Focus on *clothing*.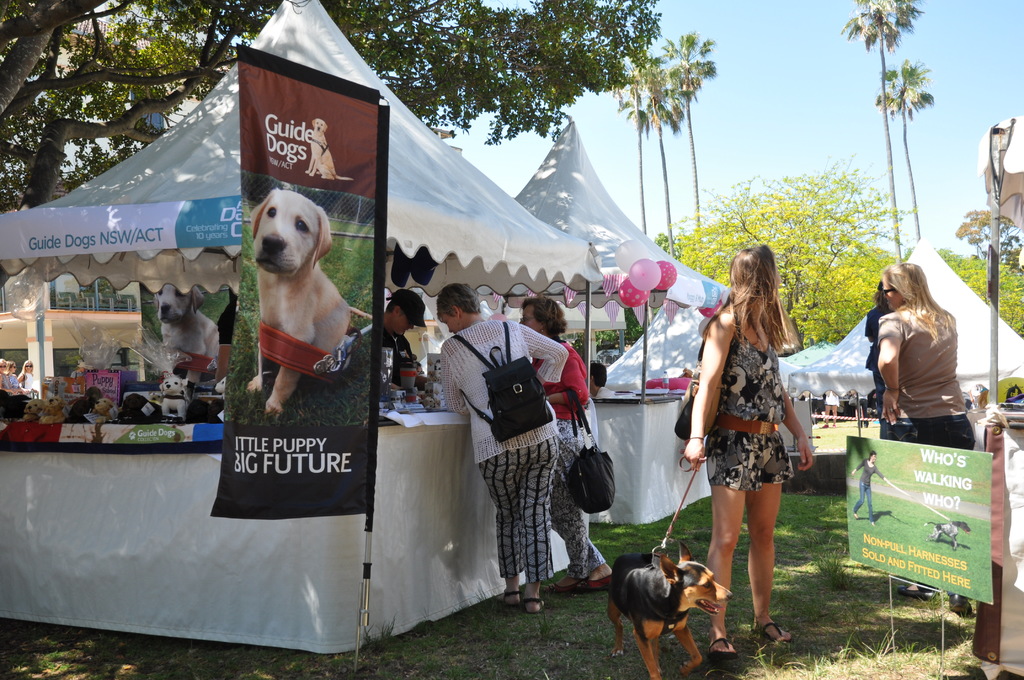
Focused at region(441, 320, 570, 580).
